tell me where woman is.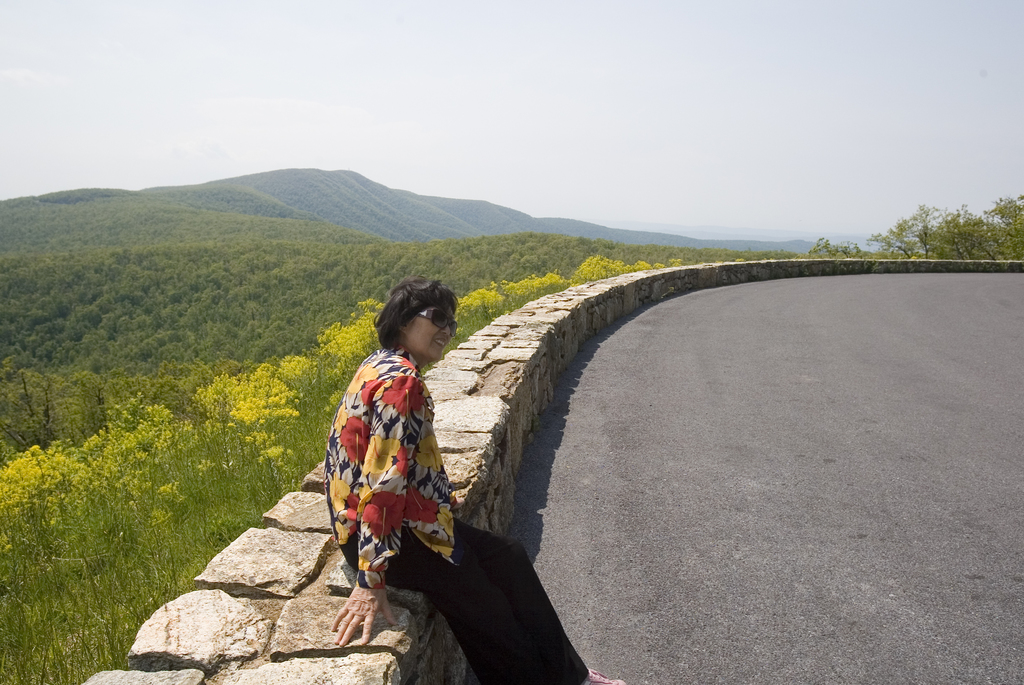
woman is at (317, 278, 628, 684).
